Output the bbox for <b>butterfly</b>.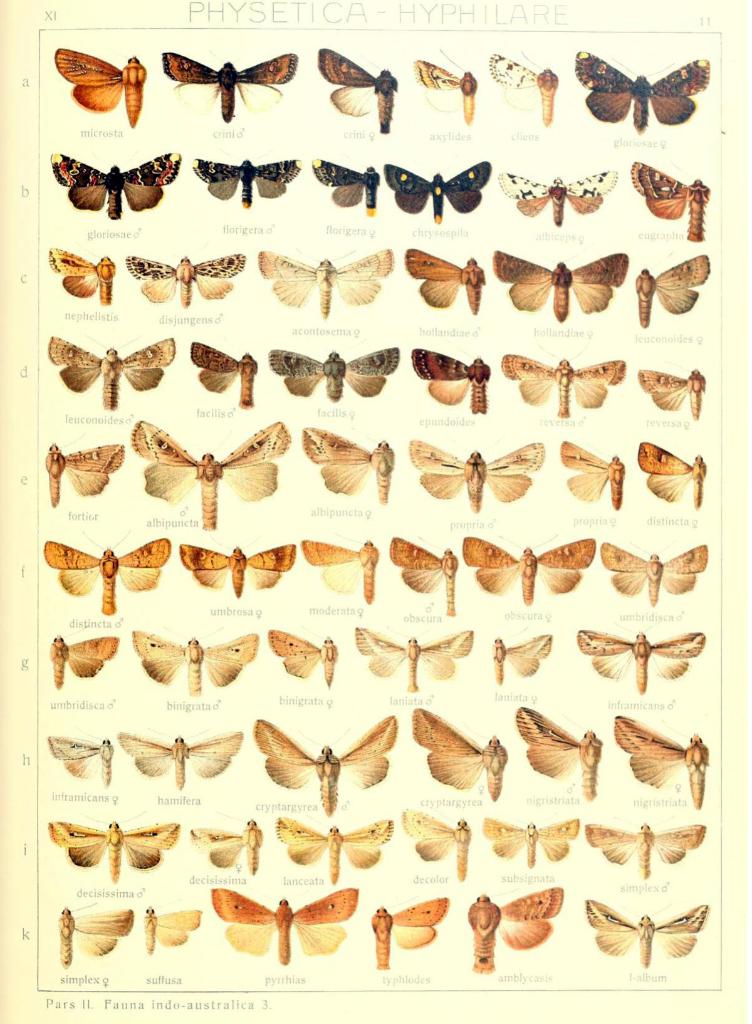
rect(586, 899, 708, 970).
